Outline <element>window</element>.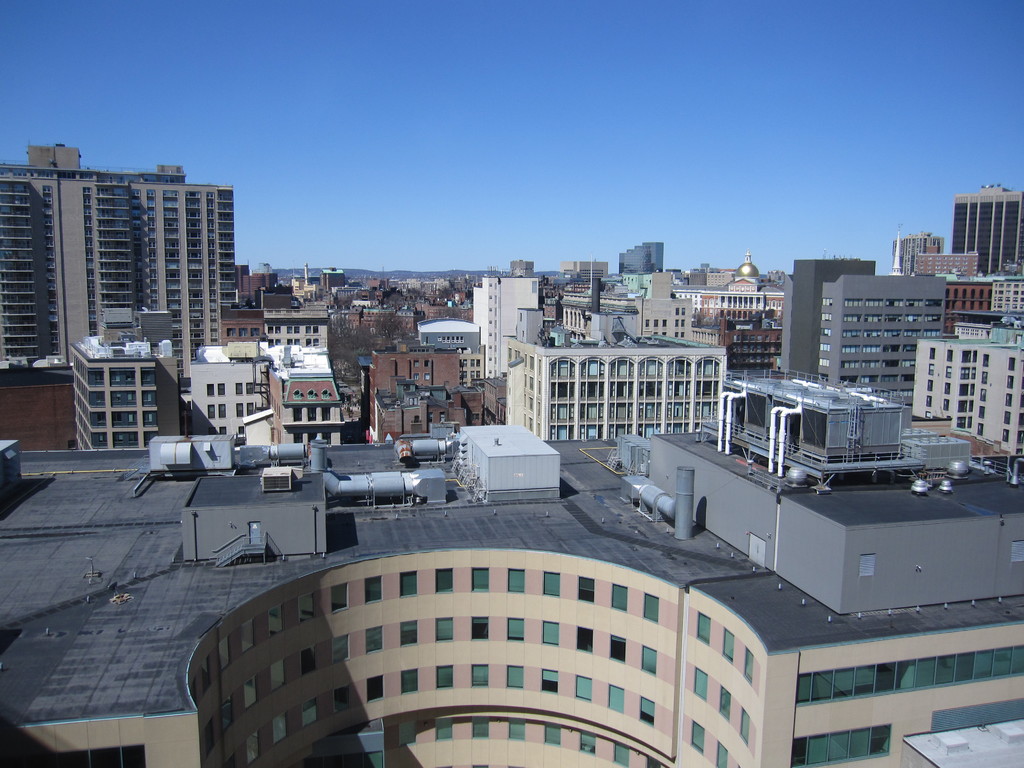
Outline: crop(1007, 356, 1016, 369).
